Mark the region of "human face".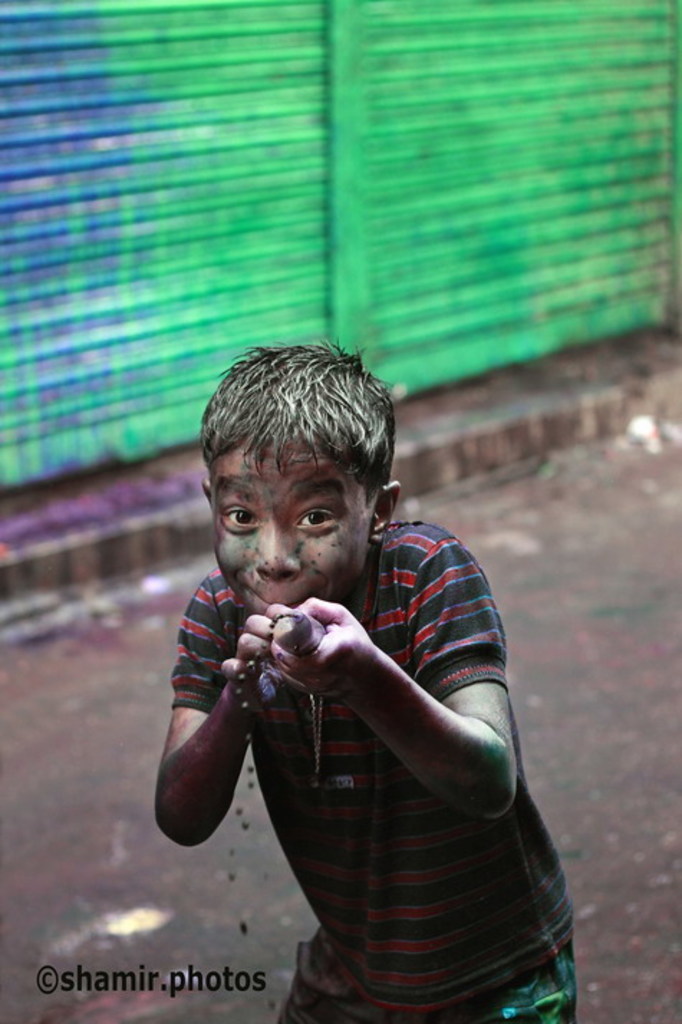
Region: {"x1": 210, "y1": 441, "x2": 369, "y2": 615}.
